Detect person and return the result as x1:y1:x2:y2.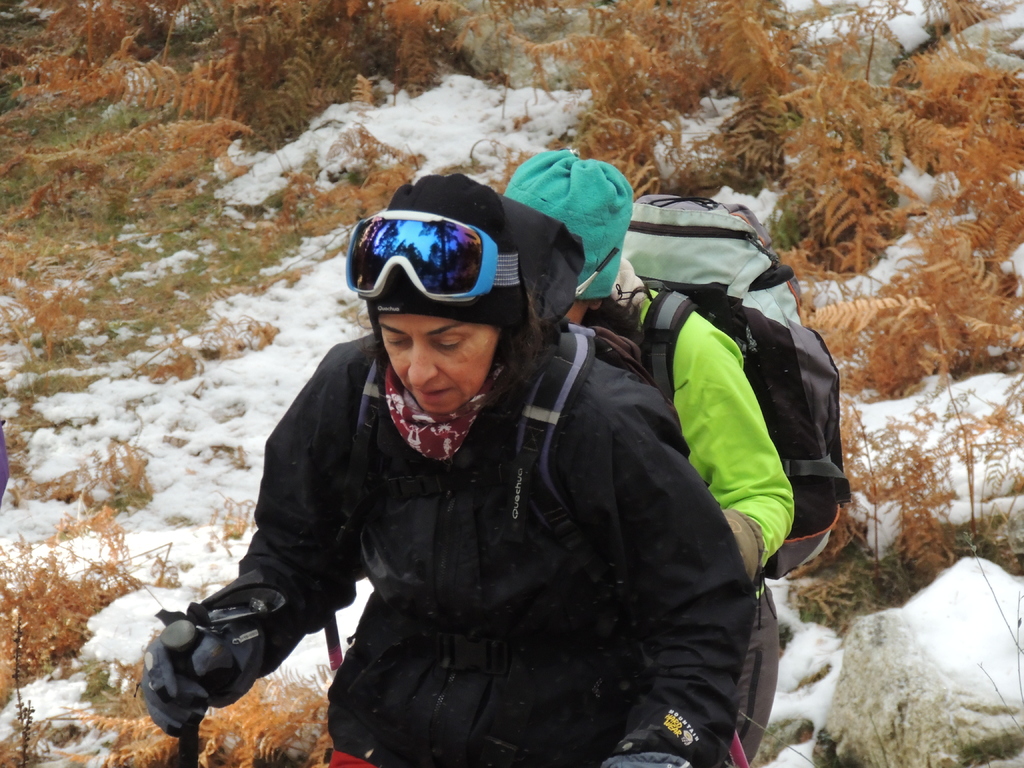
493:152:797:766.
